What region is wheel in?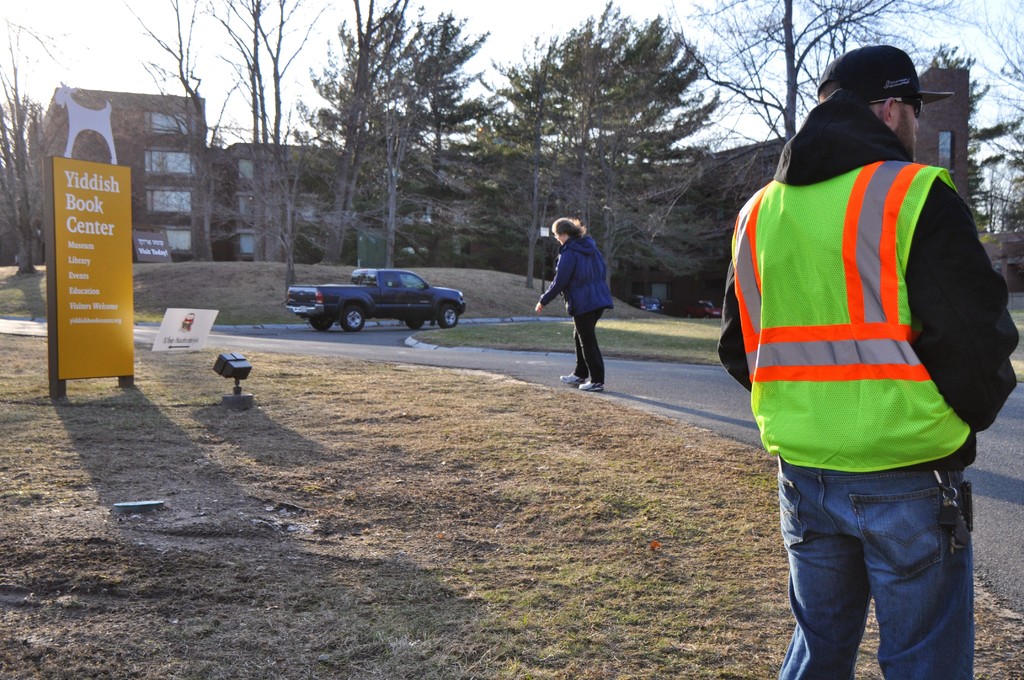
Rect(311, 317, 332, 332).
